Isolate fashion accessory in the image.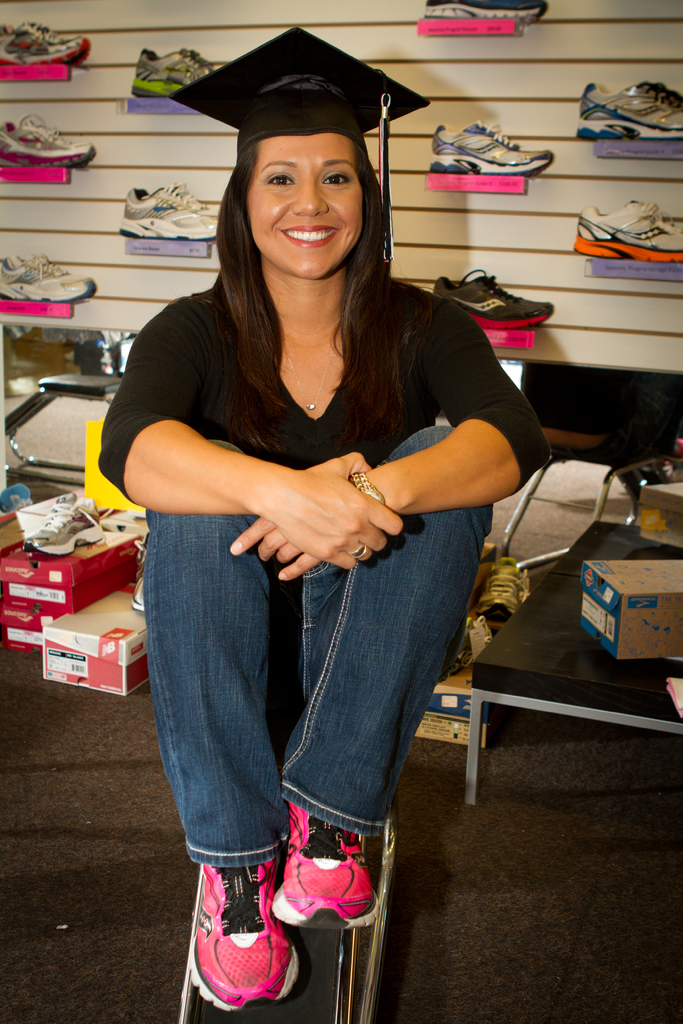
Isolated region: select_region(127, 43, 215, 97).
